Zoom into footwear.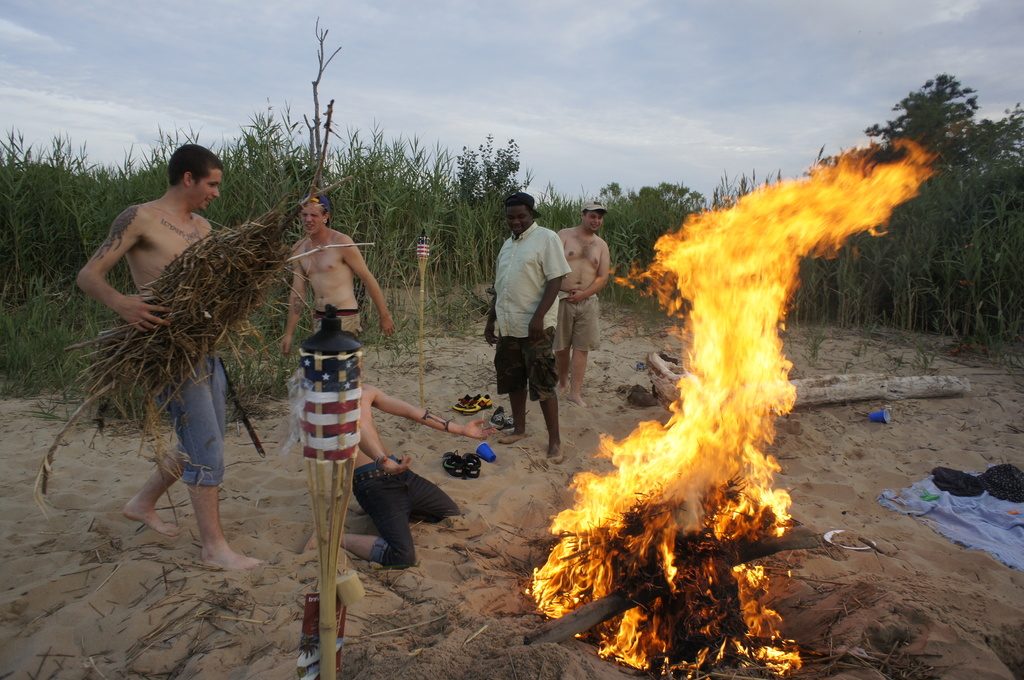
Zoom target: BBox(442, 448, 461, 482).
